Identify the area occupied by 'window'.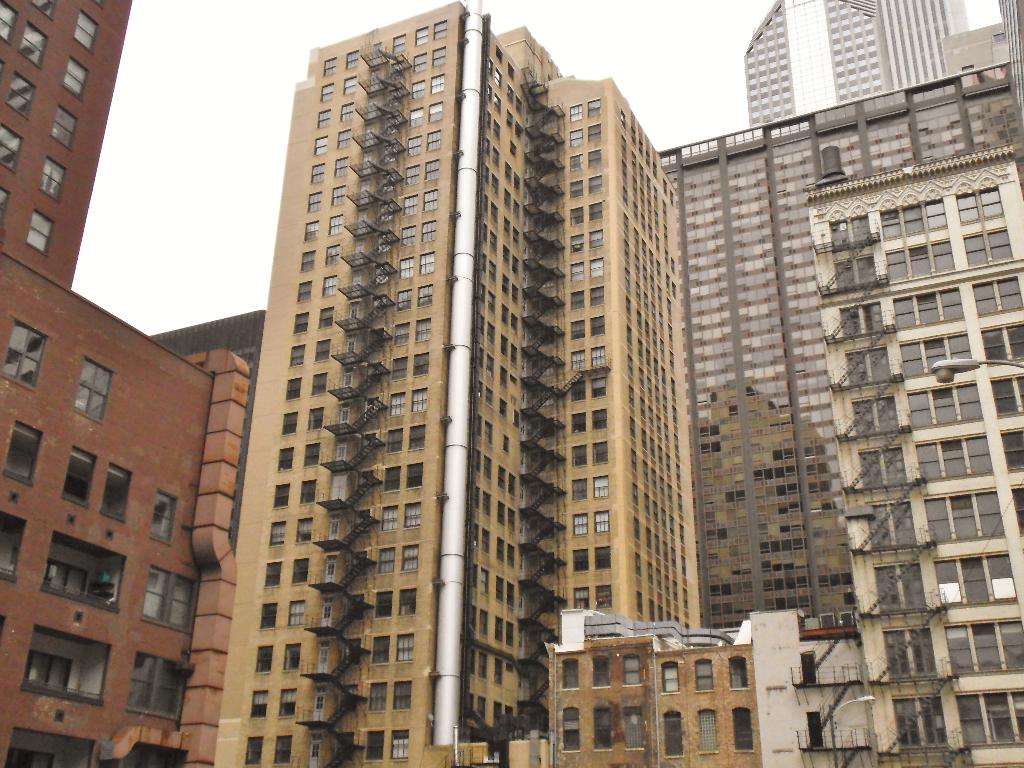
Area: crop(475, 256, 488, 276).
